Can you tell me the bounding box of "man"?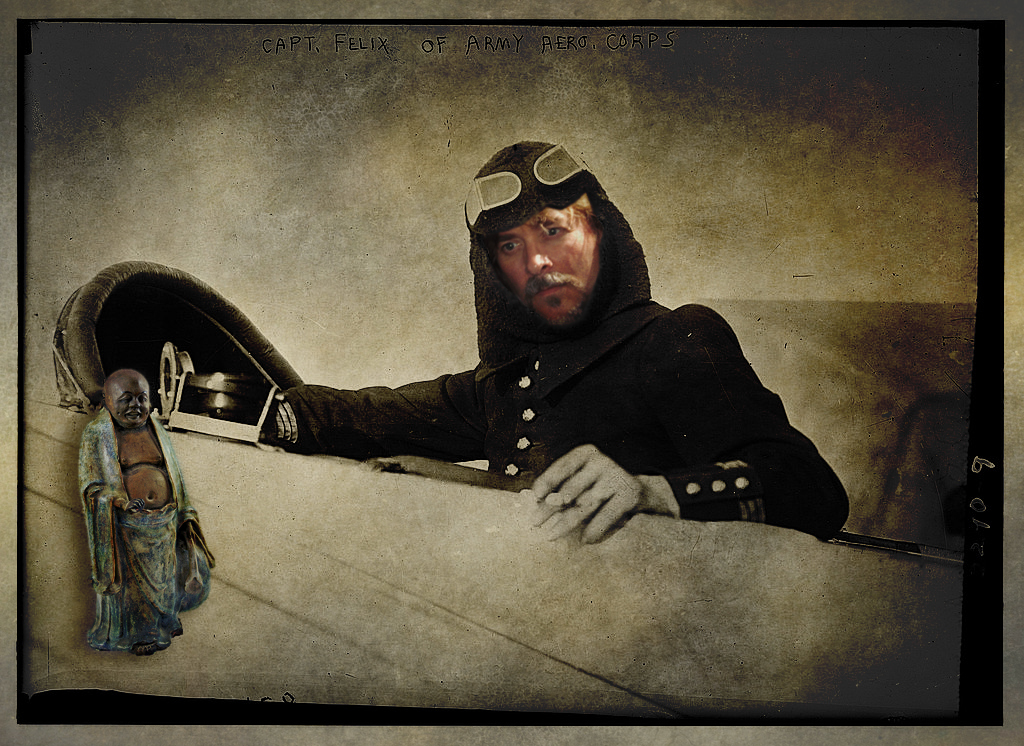
[85,368,195,649].
